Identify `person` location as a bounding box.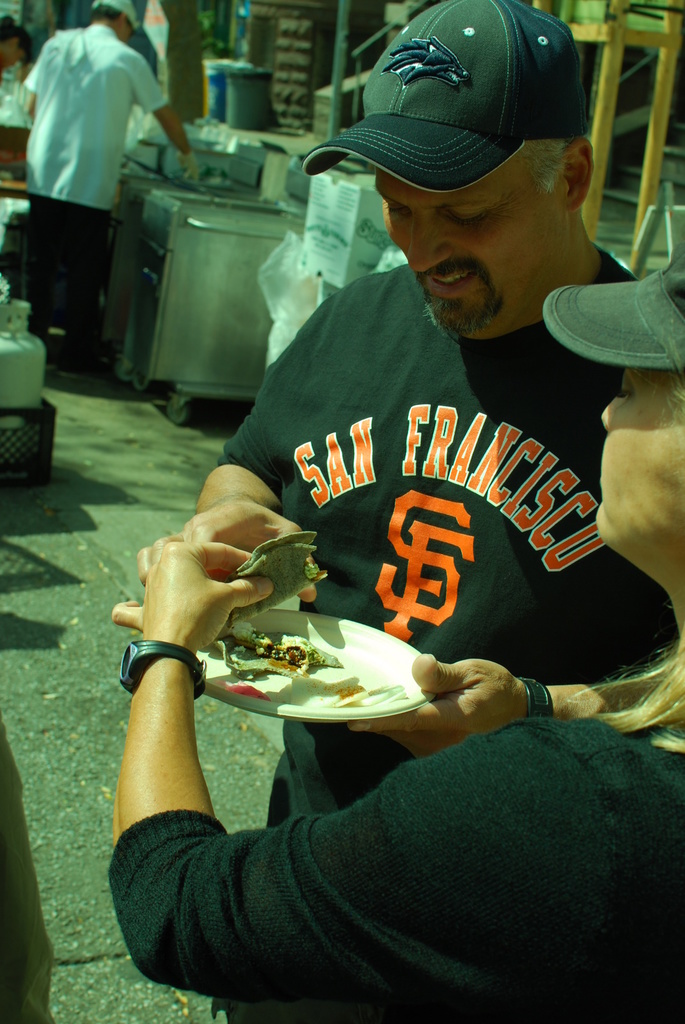
136, 0, 684, 1023.
